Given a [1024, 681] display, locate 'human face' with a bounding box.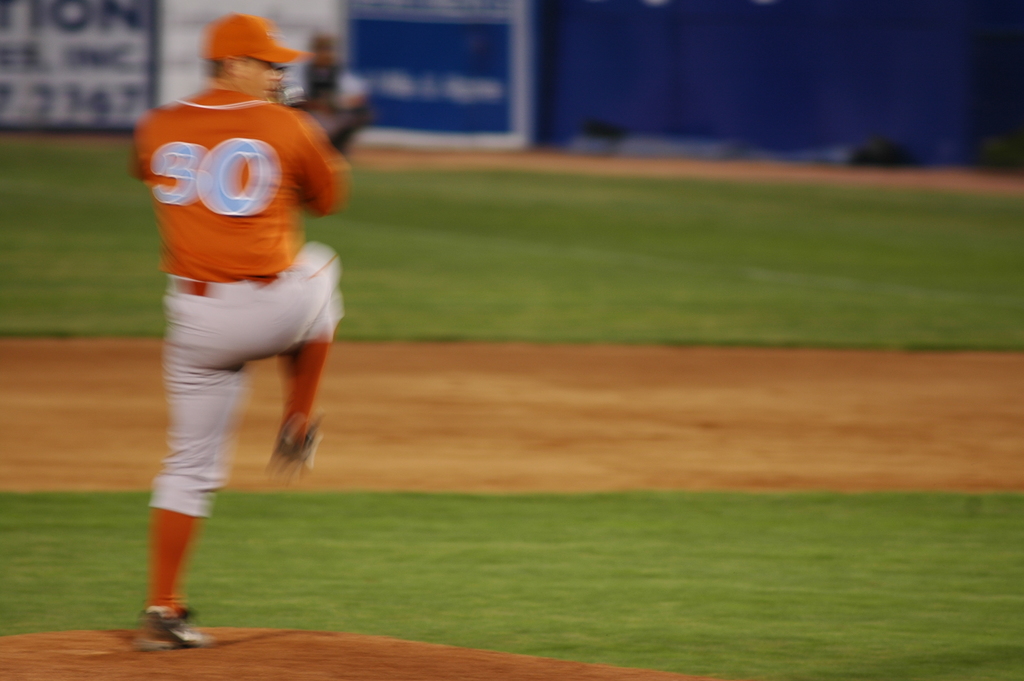
Located: (232,58,285,107).
